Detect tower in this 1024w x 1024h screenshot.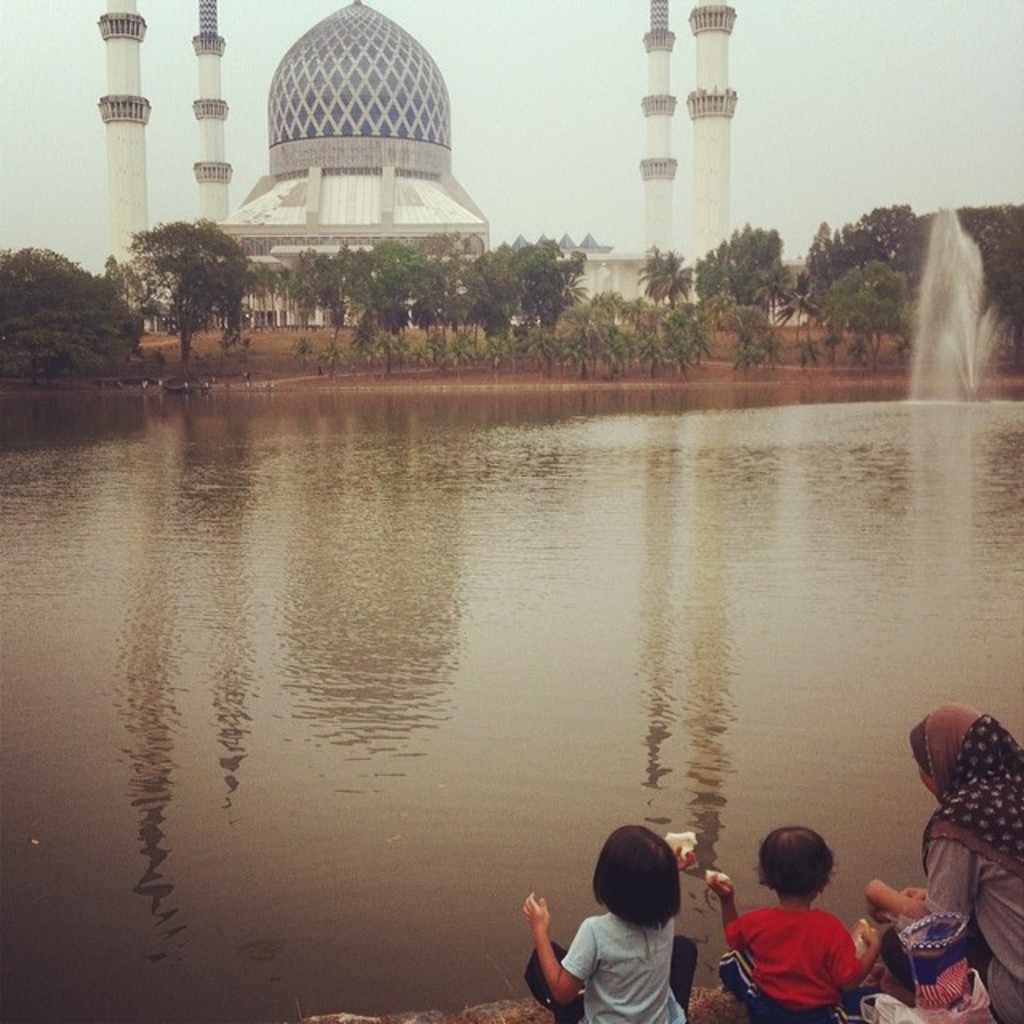
Detection: <box>688,0,739,250</box>.
